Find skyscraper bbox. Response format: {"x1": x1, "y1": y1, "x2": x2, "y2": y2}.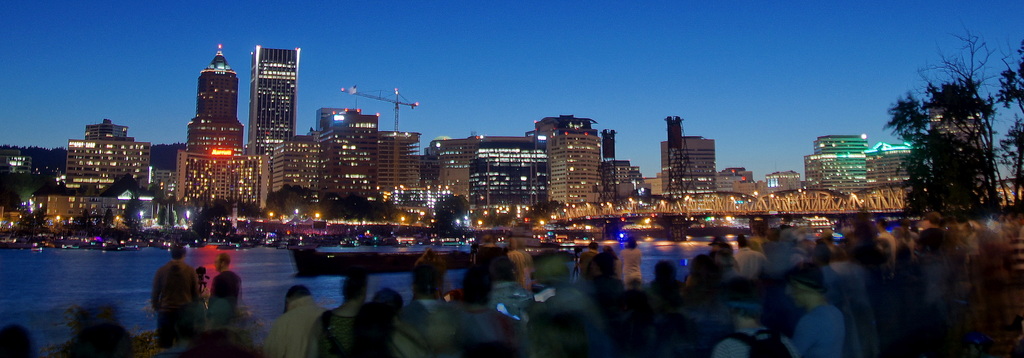
{"x1": 301, "y1": 104, "x2": 374, "y2": 206}.
